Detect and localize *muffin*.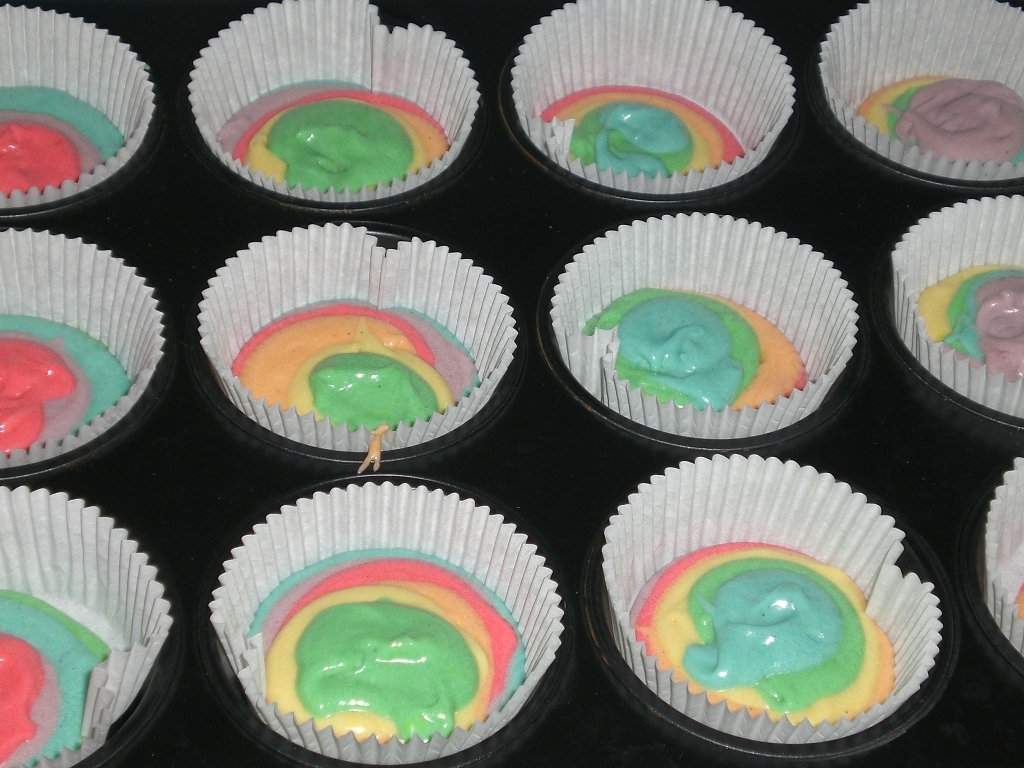
Localized at 972/452/1023/653.
